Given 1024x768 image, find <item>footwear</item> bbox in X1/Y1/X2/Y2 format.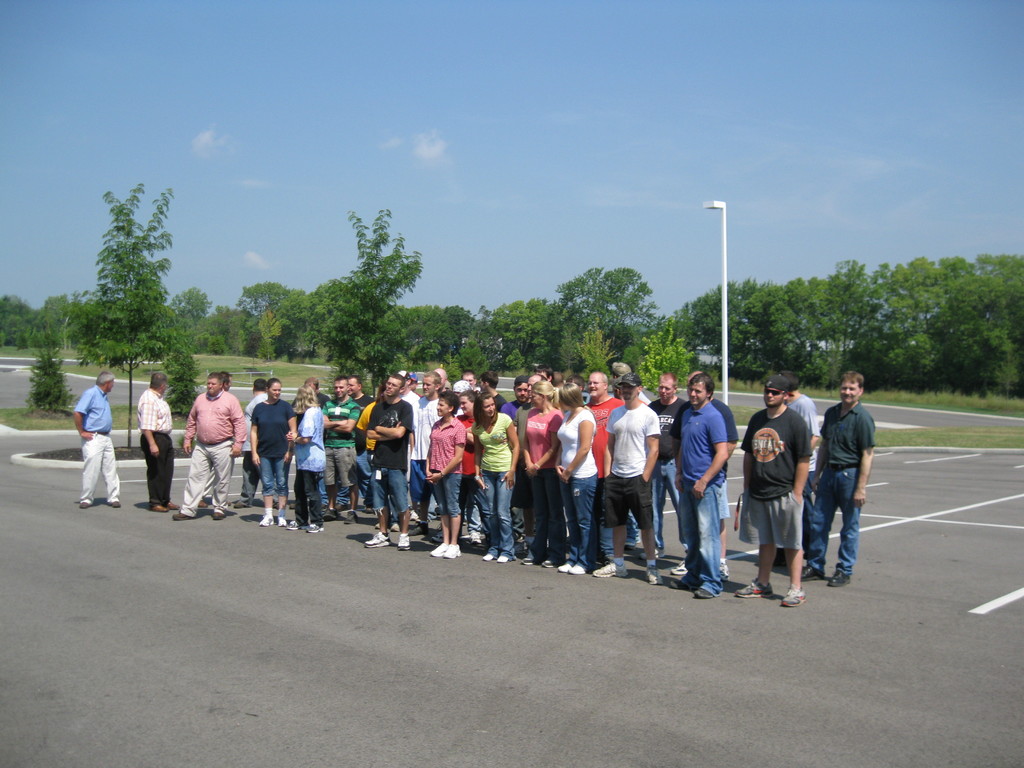
431/542/461/558.
